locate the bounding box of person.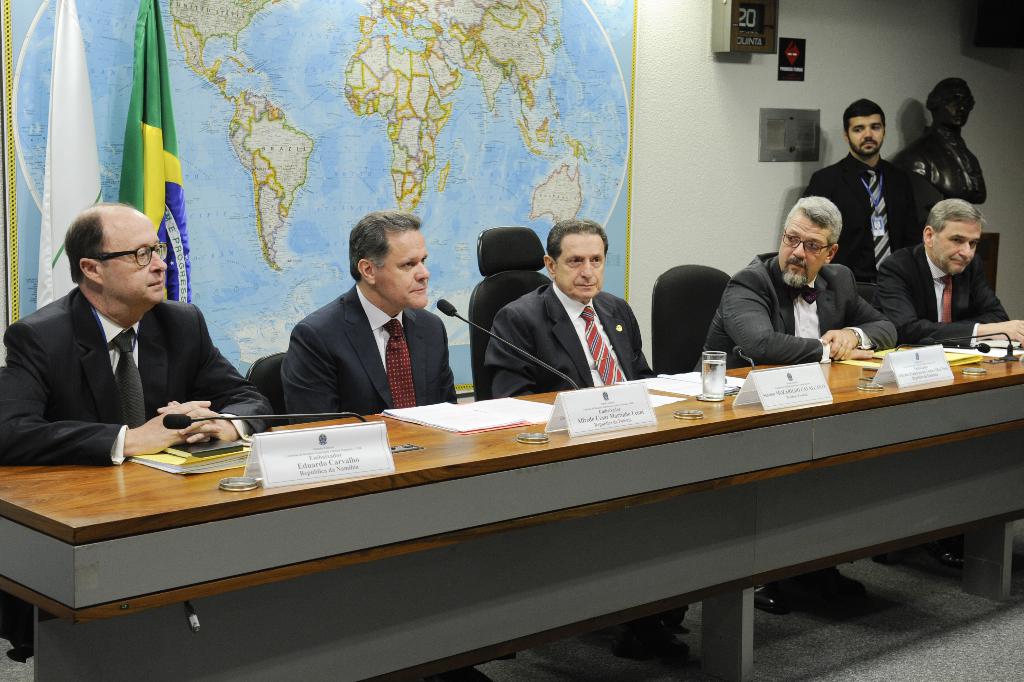
Bounding box: pyautogui.locateOnScreen(897, 74, 990, 206).
